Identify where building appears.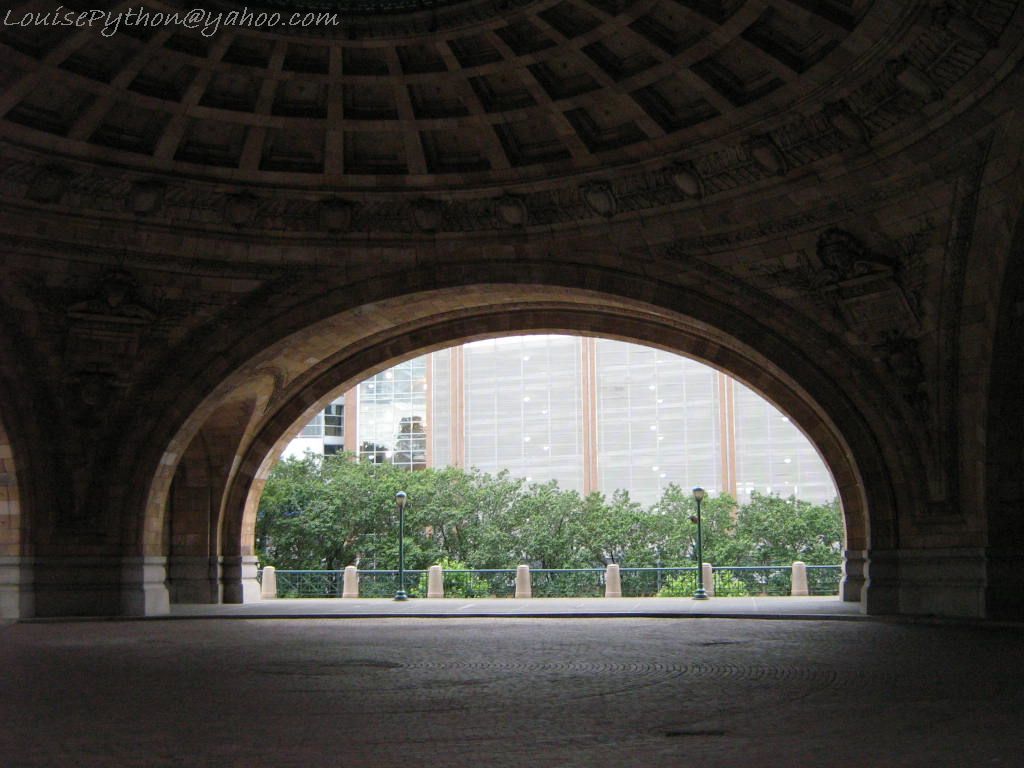
Appears at select_region(423, 336, 841, 601).
